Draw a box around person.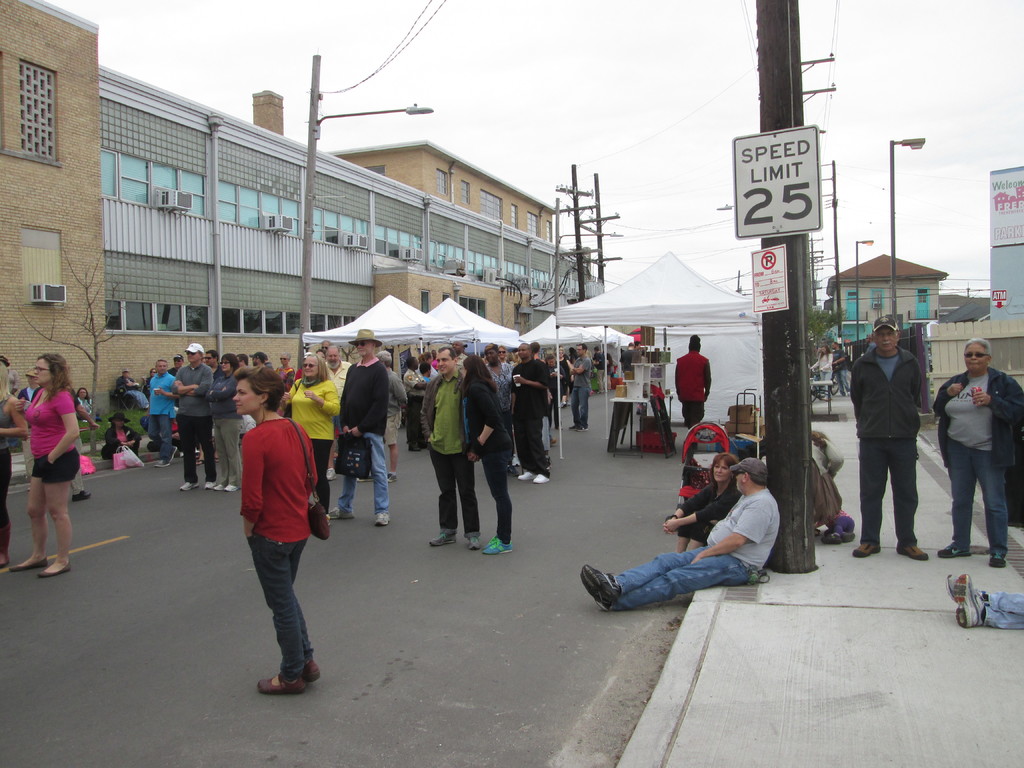
568/339/592/433.
